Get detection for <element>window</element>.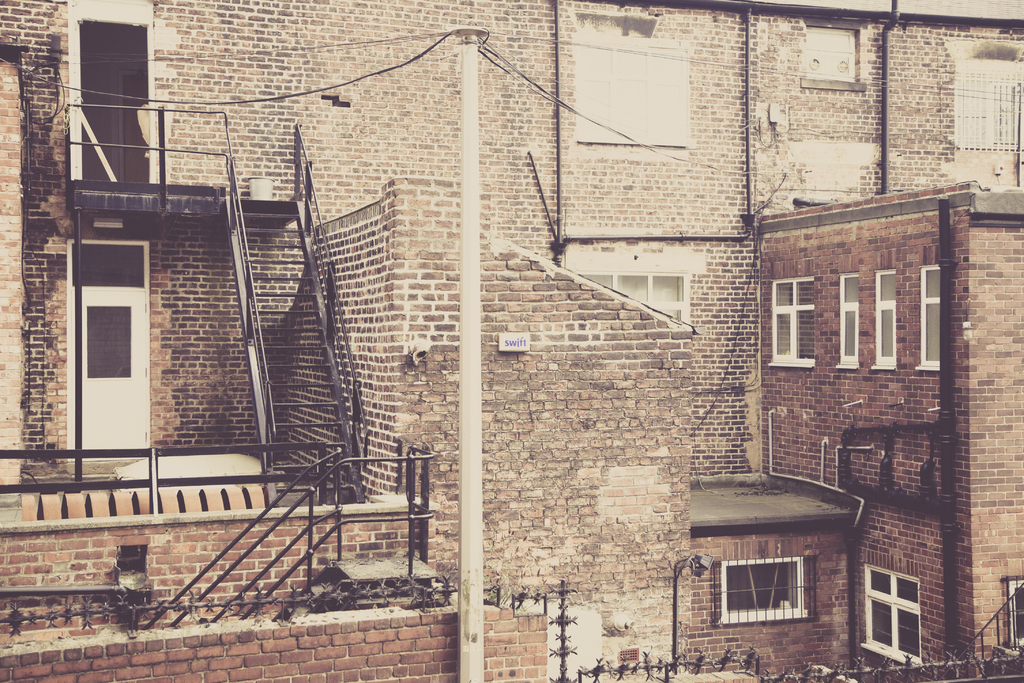
Detection: 874, 273, 899, 367.
